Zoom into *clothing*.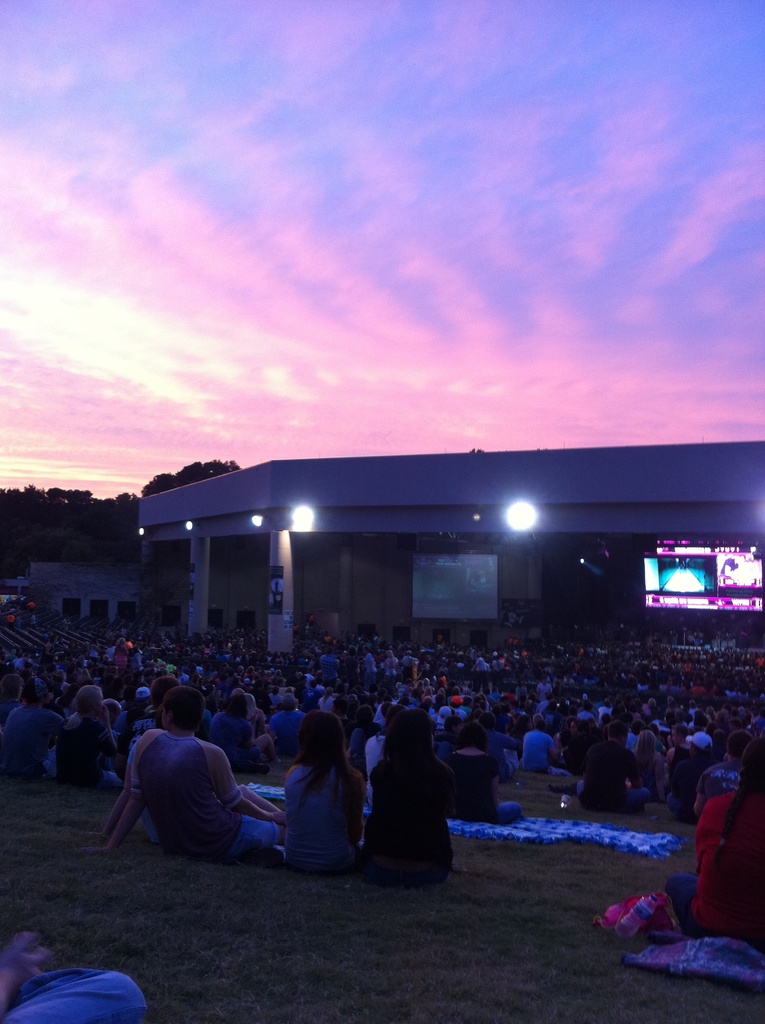
Zoom target: box(49, 707, 120, 789).
